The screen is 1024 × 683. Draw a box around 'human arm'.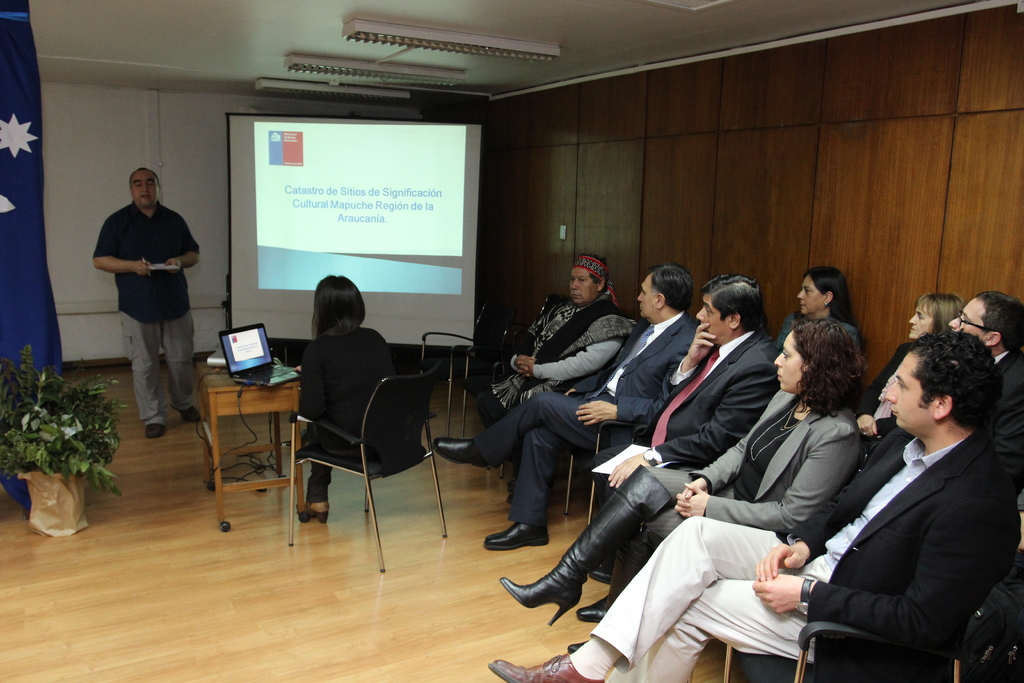
locate(853, 364, 887, 439).
